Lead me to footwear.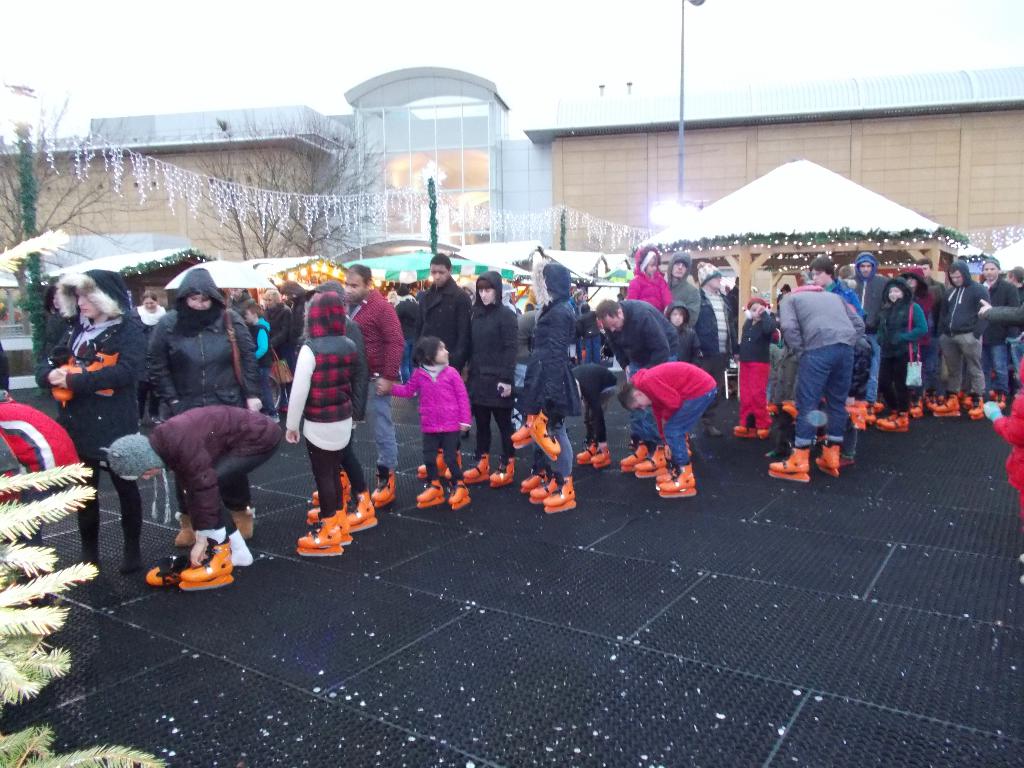
Lead to region(509, 408, 535, 440).
